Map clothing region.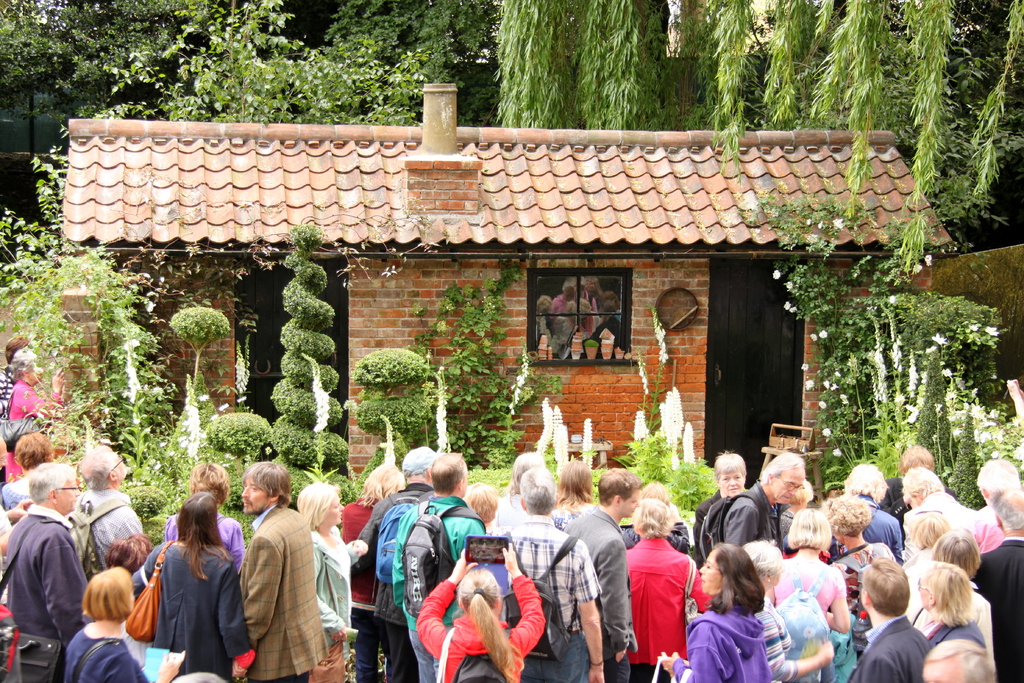
Mapped to <bbox>905, 581, 996, 668</bbox>.
